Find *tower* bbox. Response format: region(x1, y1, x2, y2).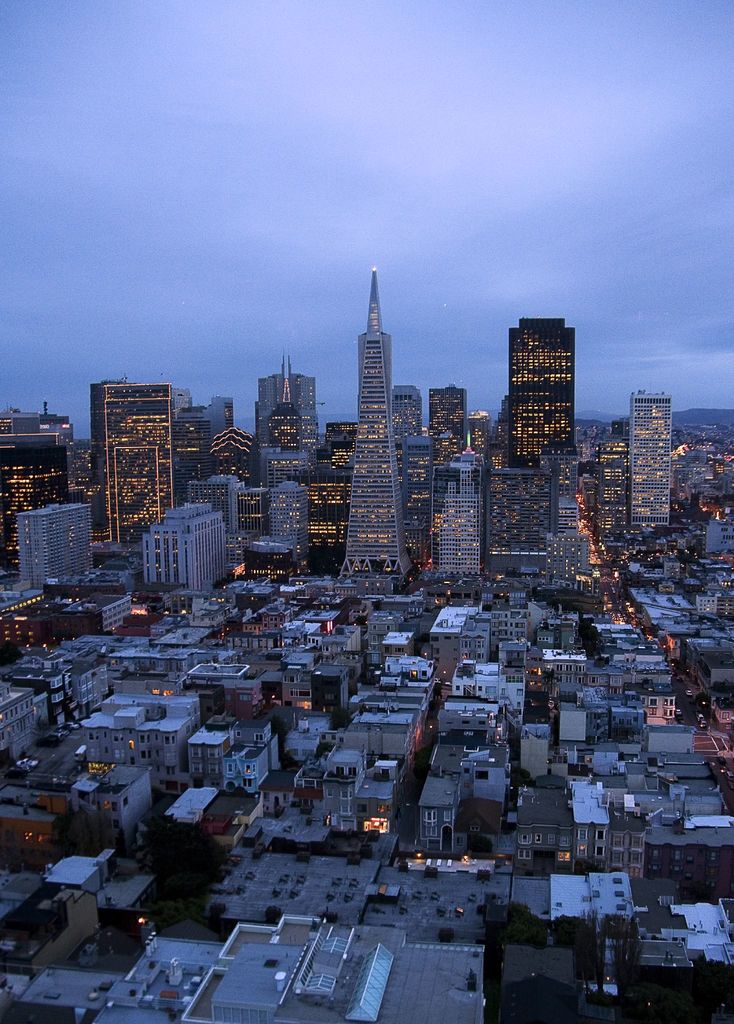
region(482, 452, 563, 574).
